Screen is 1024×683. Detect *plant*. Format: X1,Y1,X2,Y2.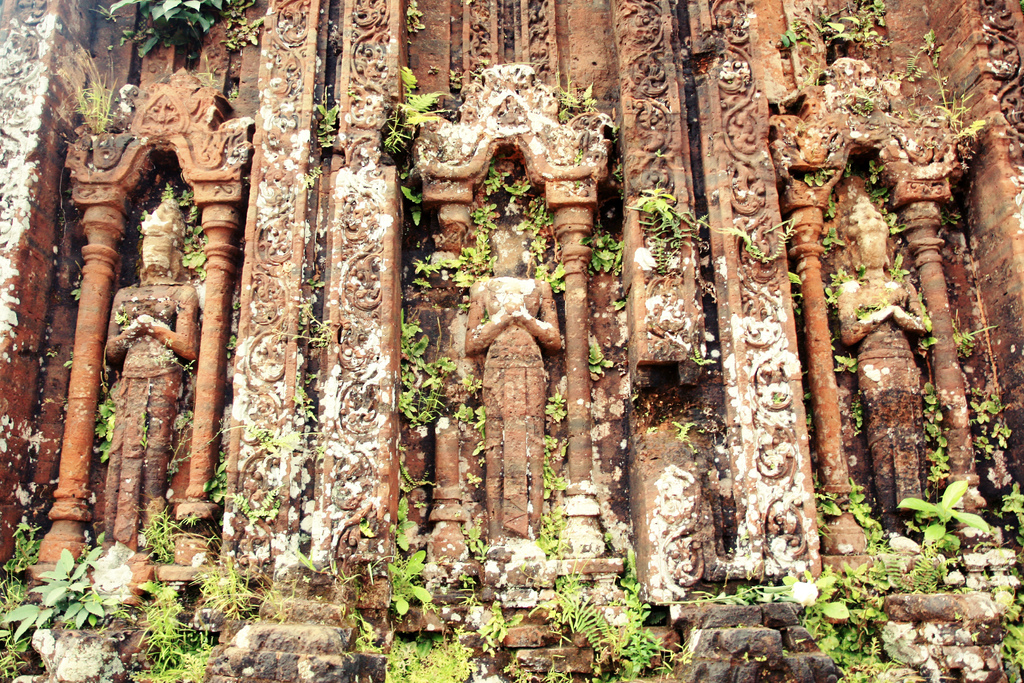
226,385,324,458.
